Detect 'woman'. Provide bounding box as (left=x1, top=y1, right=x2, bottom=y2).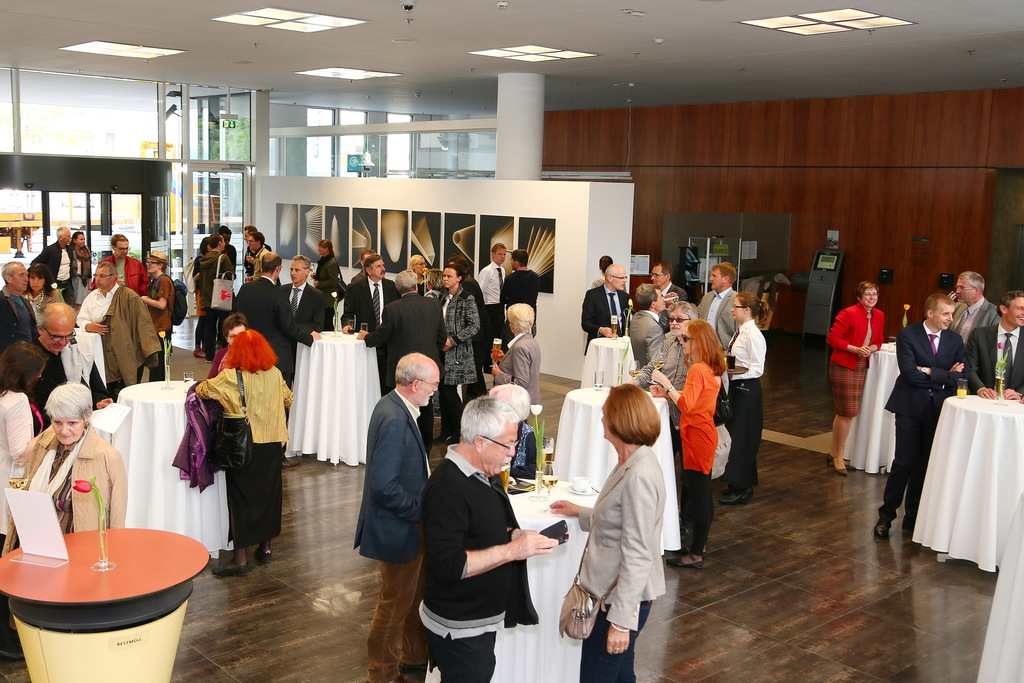
(left=643, top=315, right=726, bottom=573).
